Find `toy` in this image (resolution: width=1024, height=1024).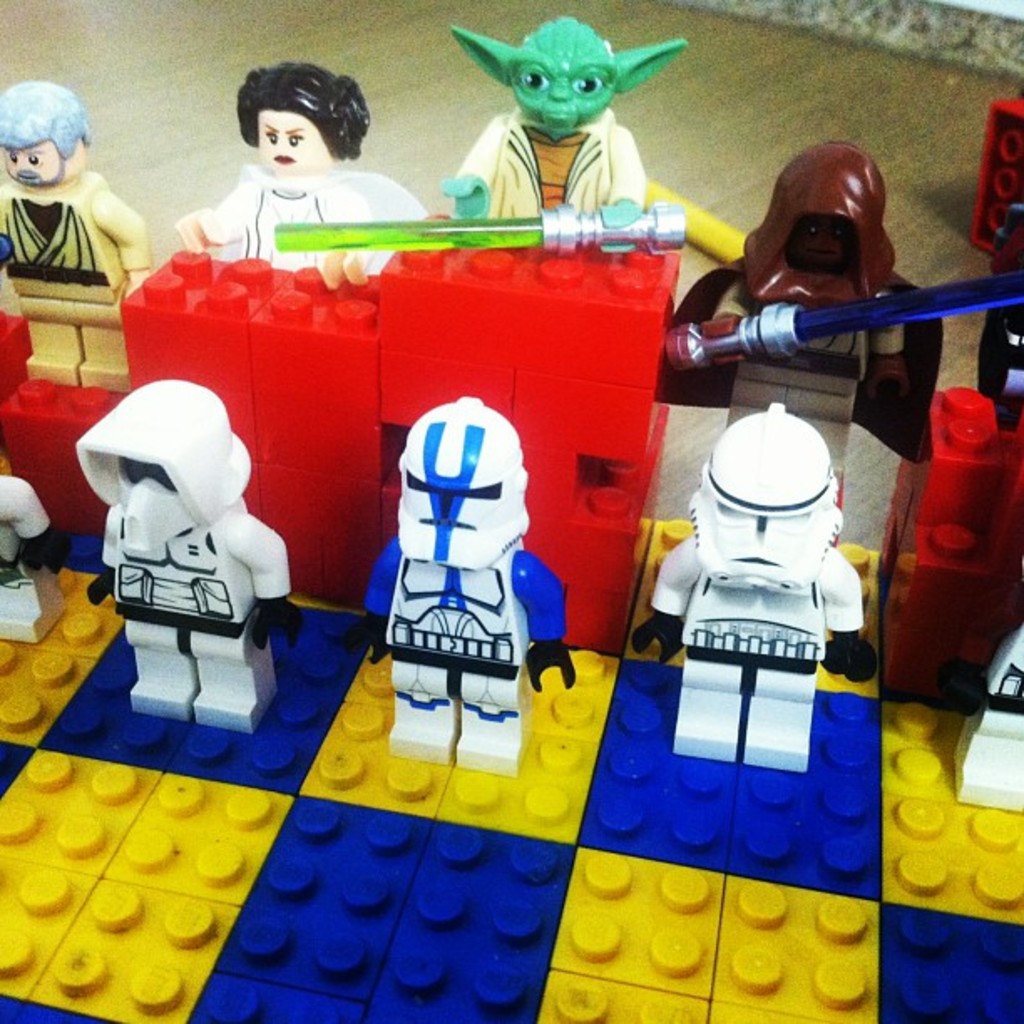
left=945, top=621, right=1022, bottom=817.
